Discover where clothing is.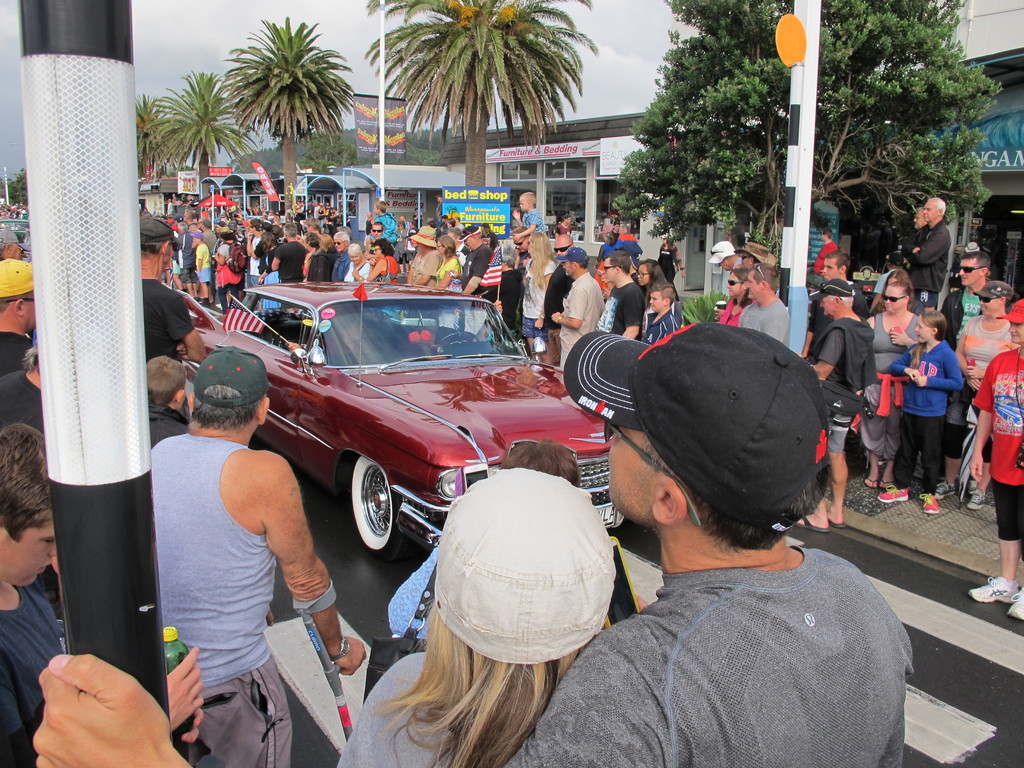
Discovered at Rect(893, 340, 962, 488).
